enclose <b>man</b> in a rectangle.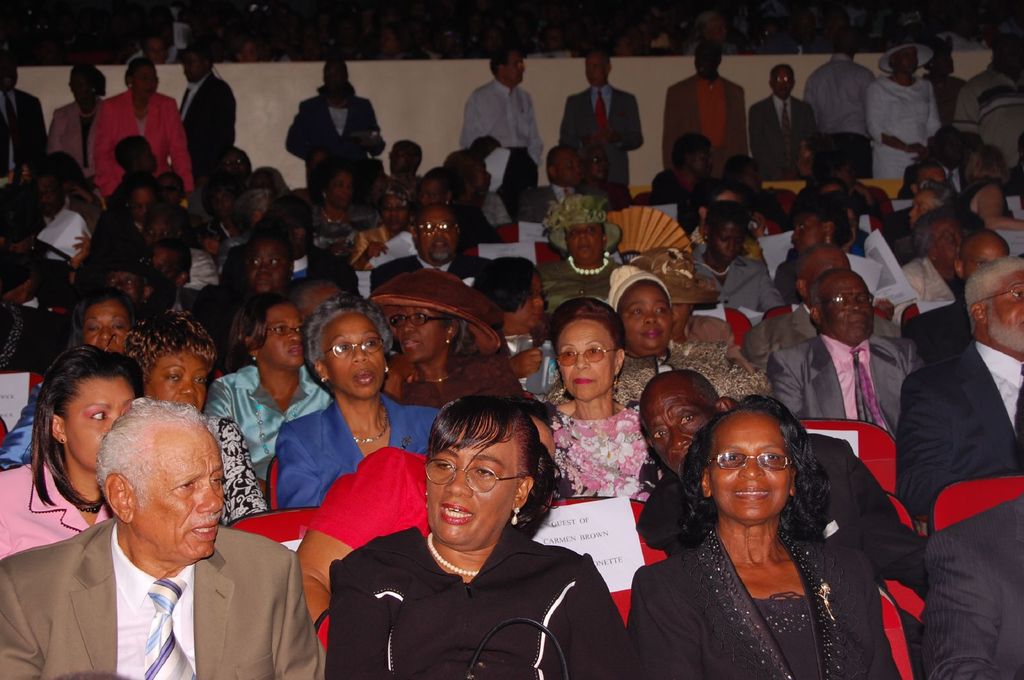
(x1=906, y1=227, x2=1023, y2=365).
